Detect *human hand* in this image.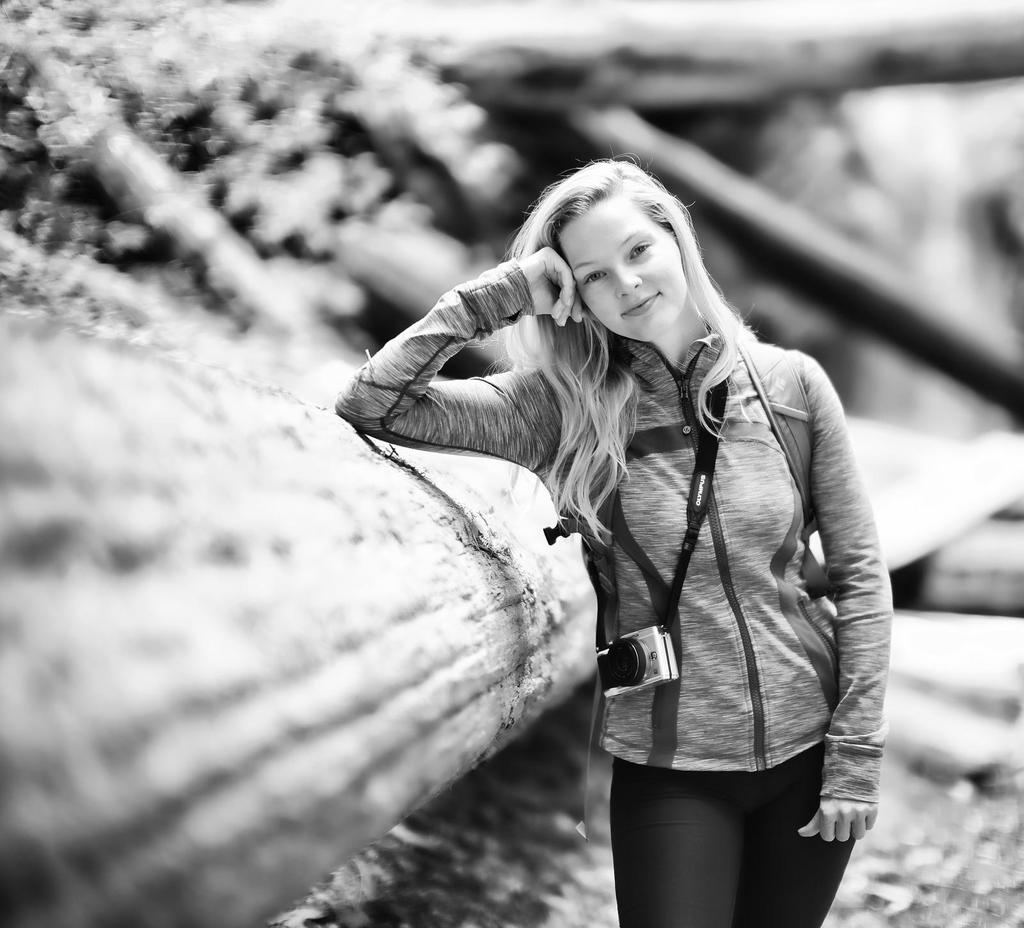
Detection: bbox(515, 240, 588, 327).
